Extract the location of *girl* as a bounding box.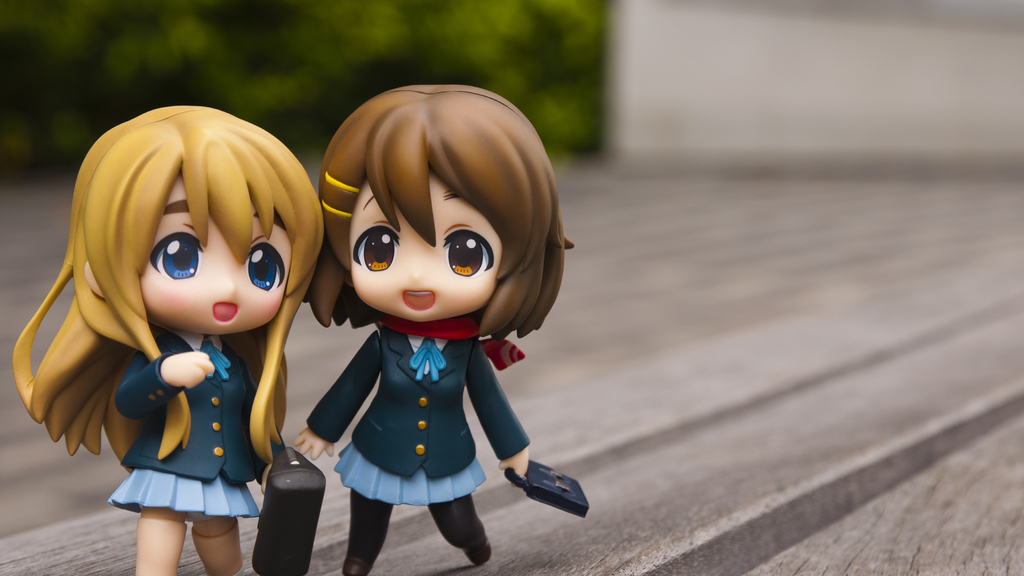
region(12, 102, 322, 575).
